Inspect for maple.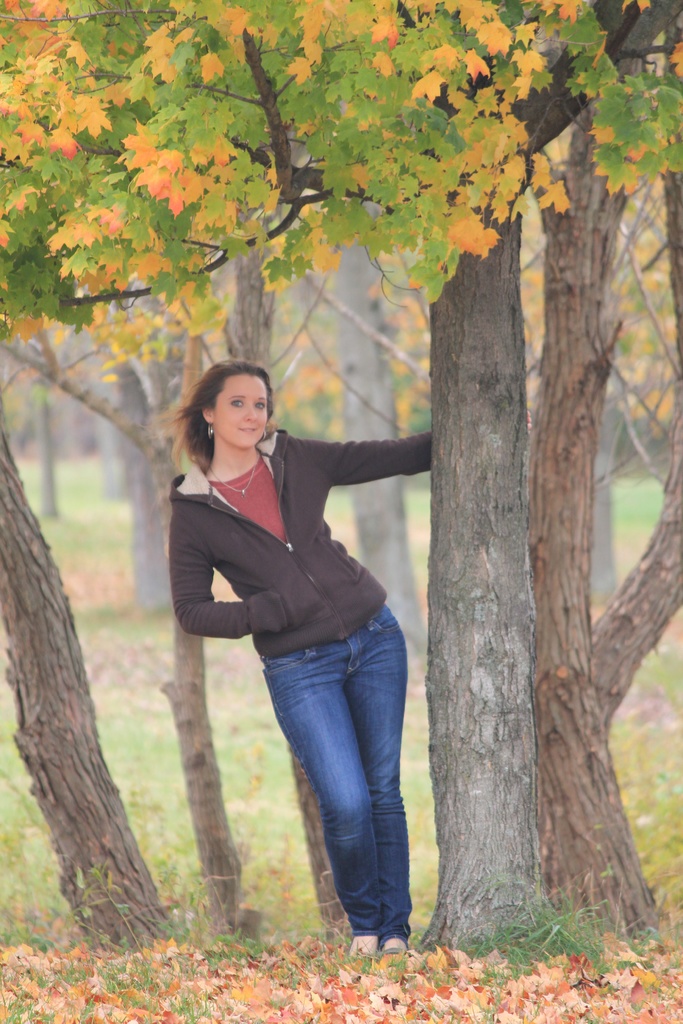
Inspection: 377,0,673,950.
